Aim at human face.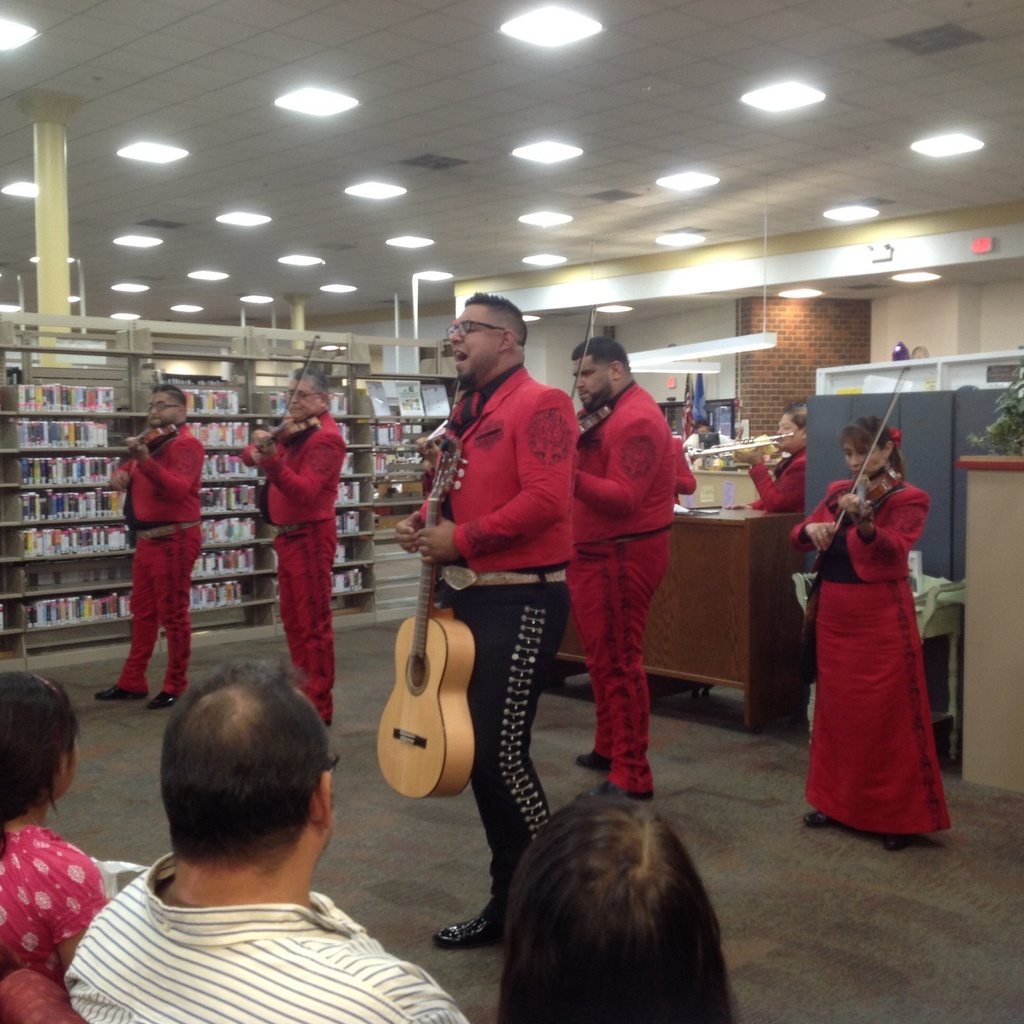
Aimed at region(774, 417, 803, 454).
